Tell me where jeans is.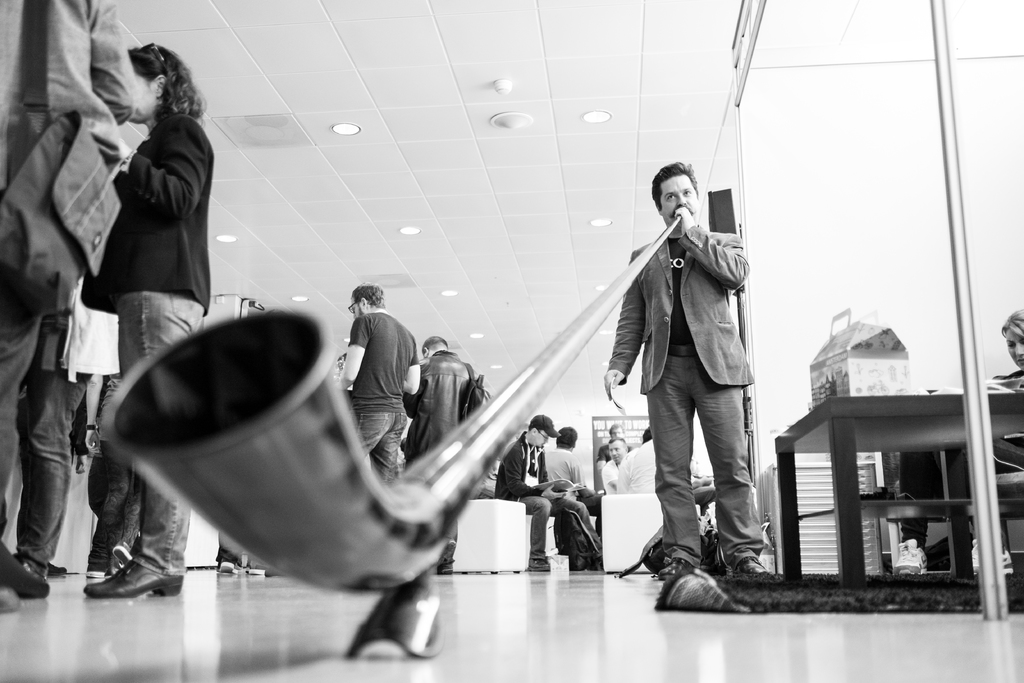
jeans is at x1=517, y1=487, x2=605, y2=550.
